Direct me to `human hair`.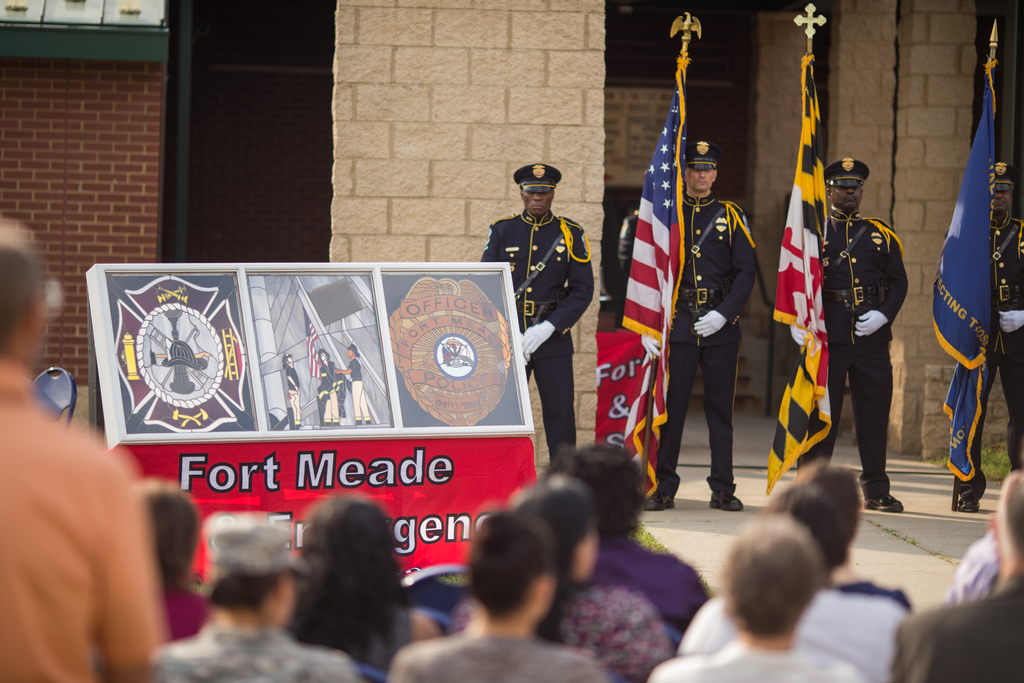
Direction: [left=136, top=479, right=199, bottom=593].
